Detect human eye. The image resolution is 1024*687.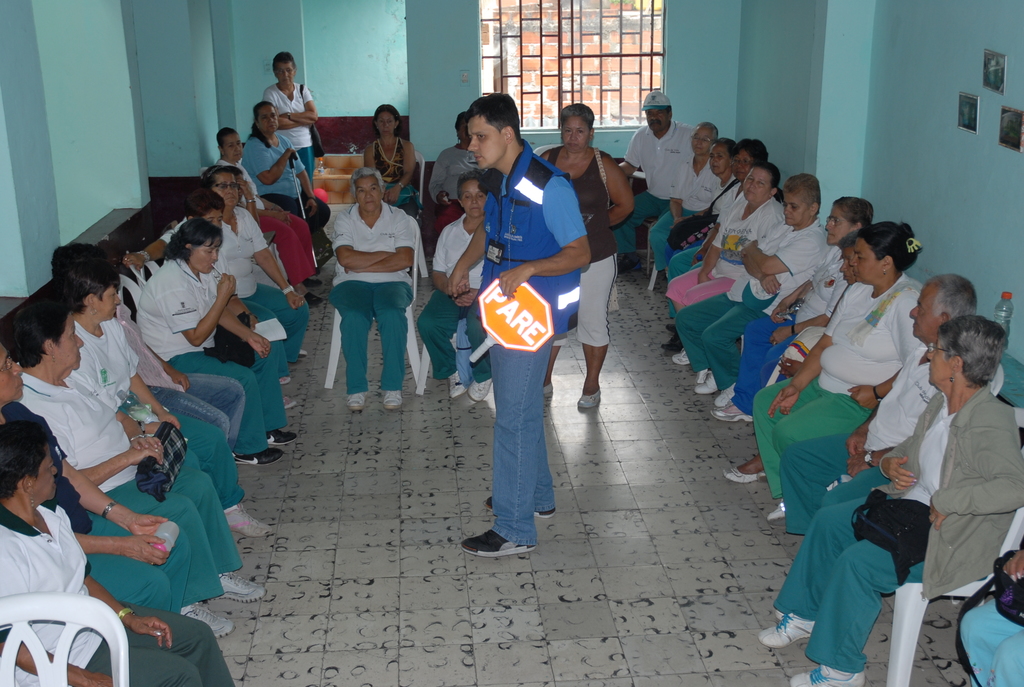
<bbox>710, 152, 715, 160</bbox>.
